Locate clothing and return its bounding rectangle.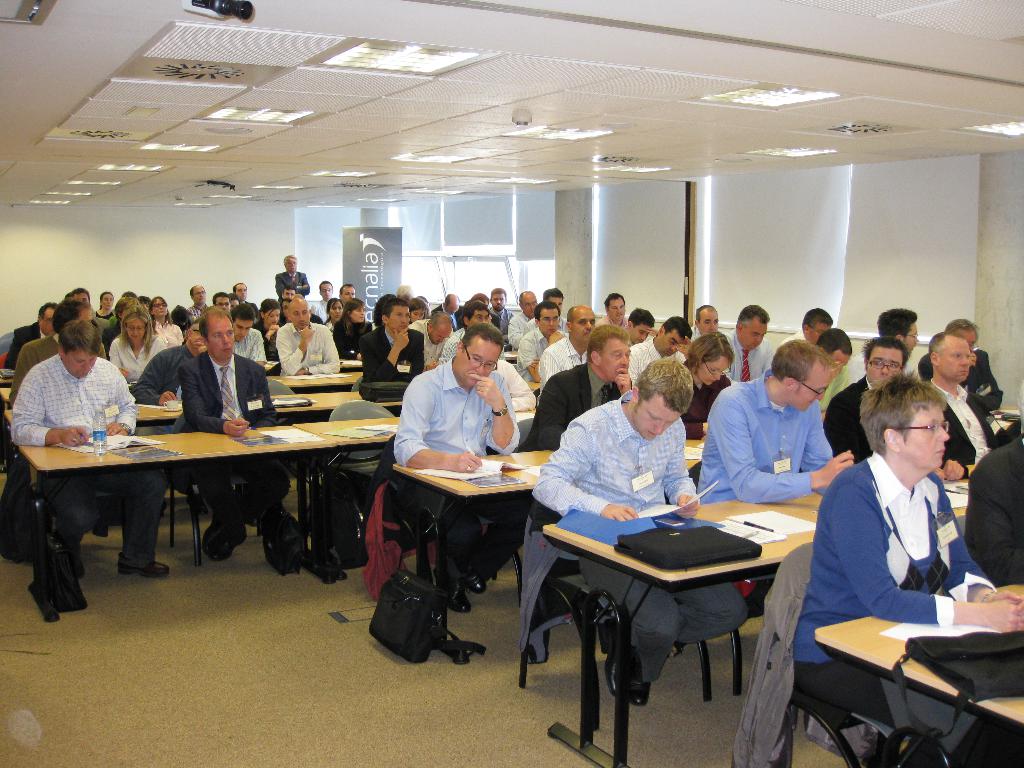
[540, 333, 587, 393].
